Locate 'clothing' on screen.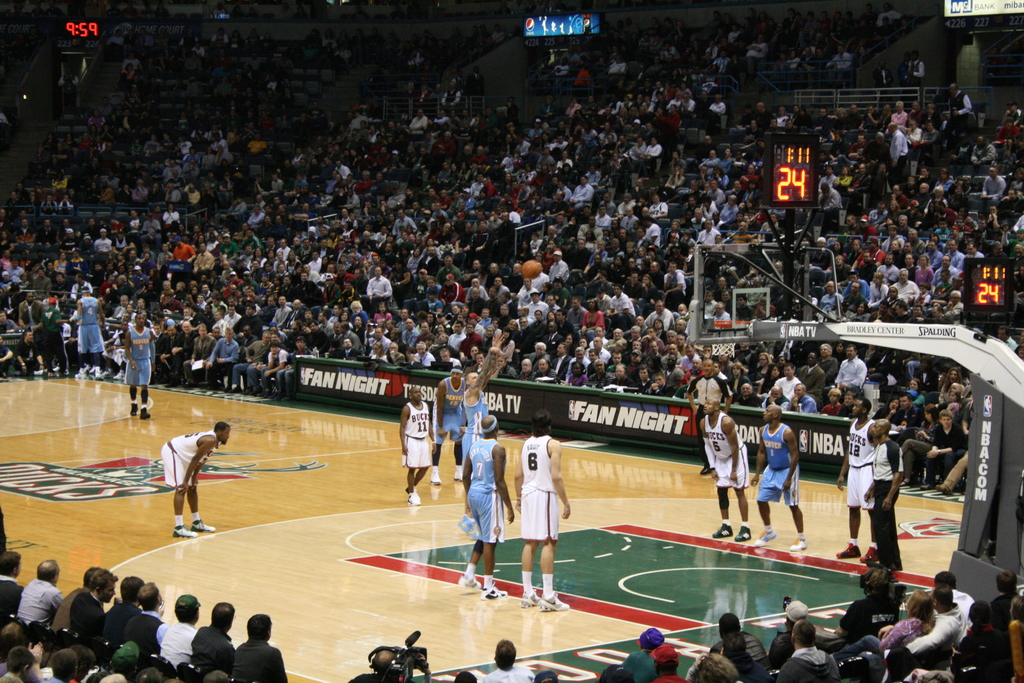
On screen at locate(439, 399, 470, 443).
